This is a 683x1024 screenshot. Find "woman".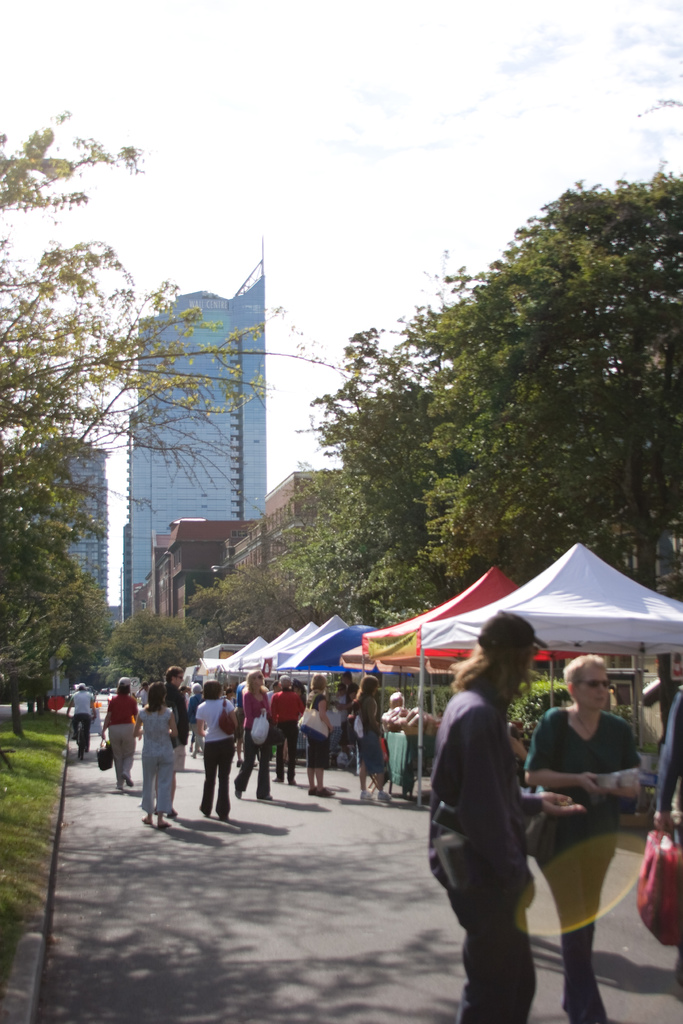
Bounding box: bbox=[190, 679, 234, 821].
